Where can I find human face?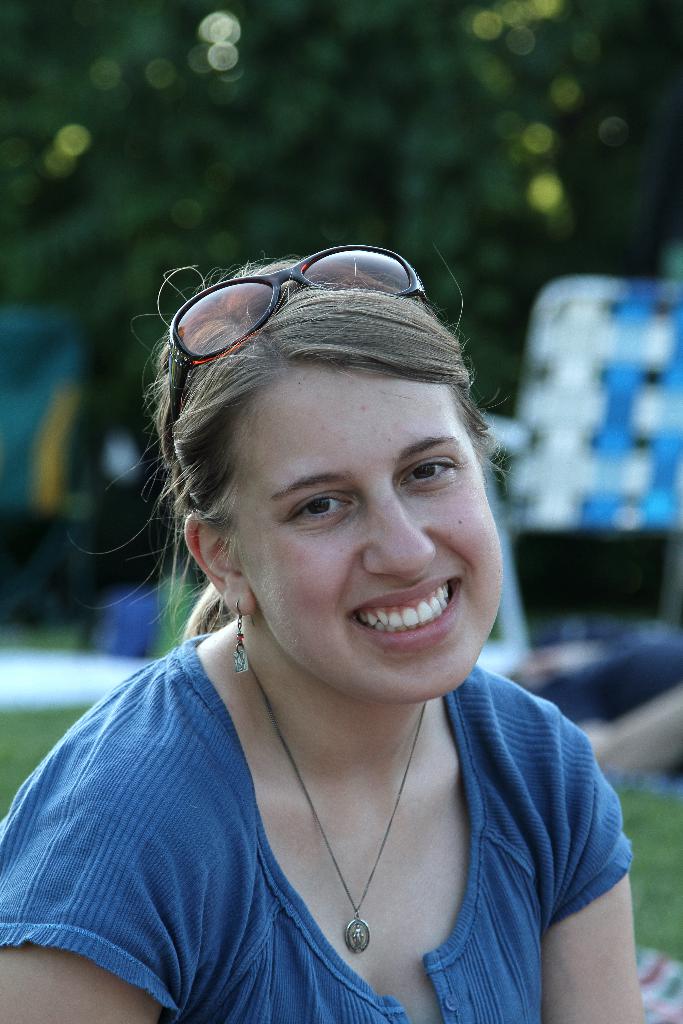
You can find it at 238,373,511,693.
